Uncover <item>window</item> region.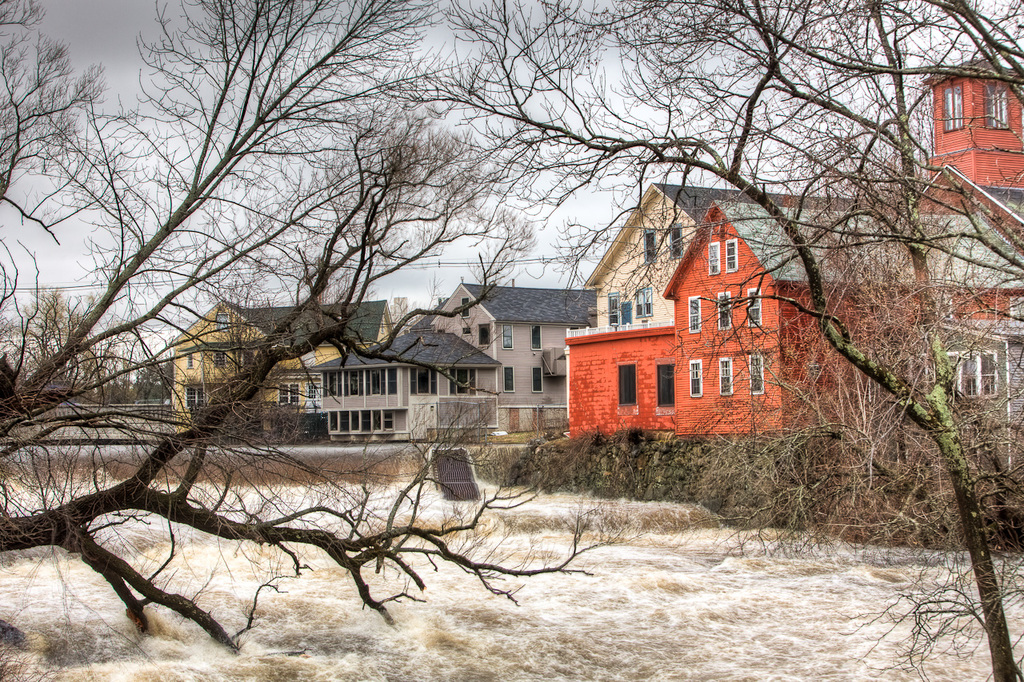
Uncovered: region(214, 353, 227, 369).
